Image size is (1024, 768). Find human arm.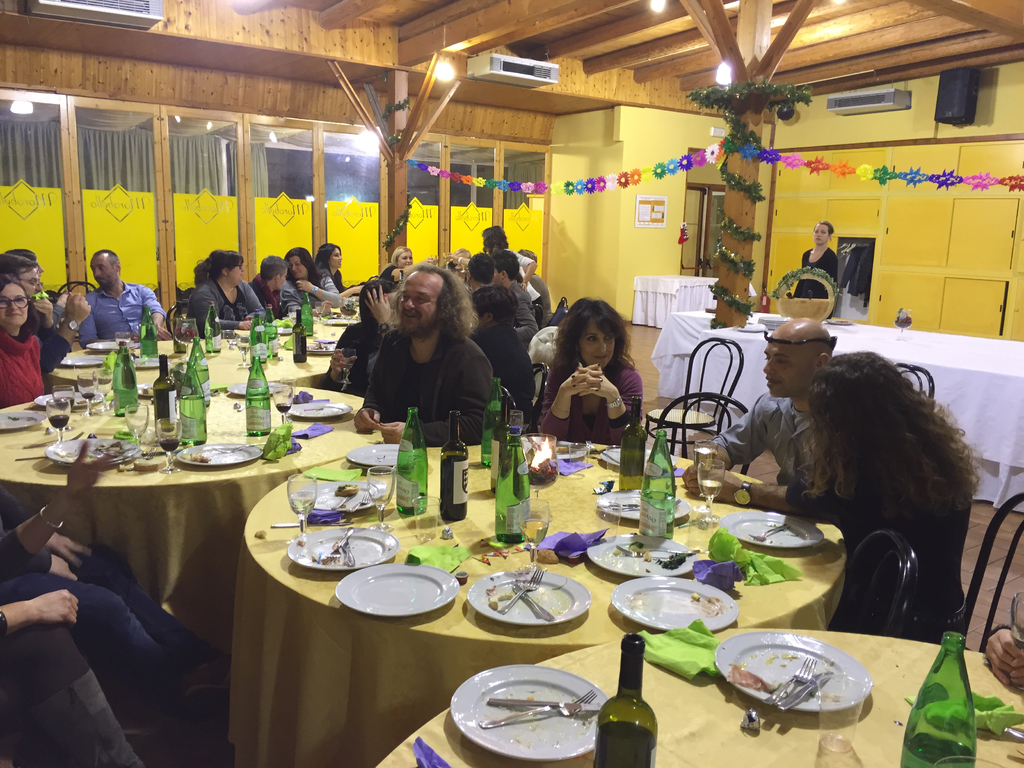
(left=515, top=249, right=542, bottom=296).
